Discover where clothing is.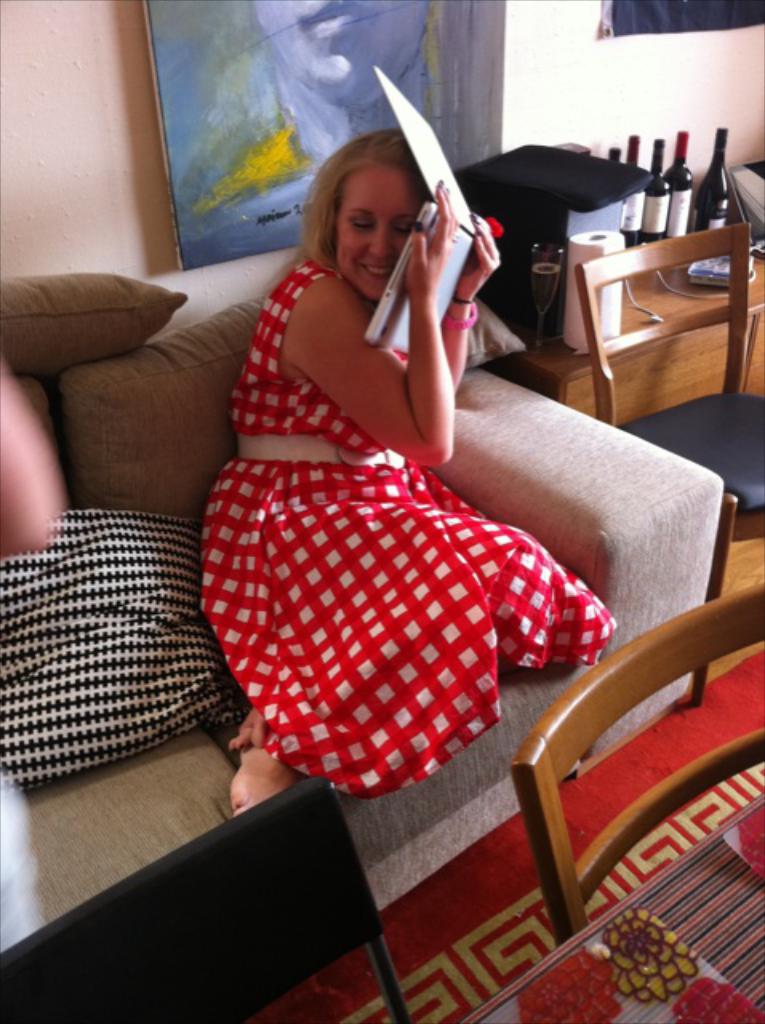
Discovered at [200,285,587,792].
